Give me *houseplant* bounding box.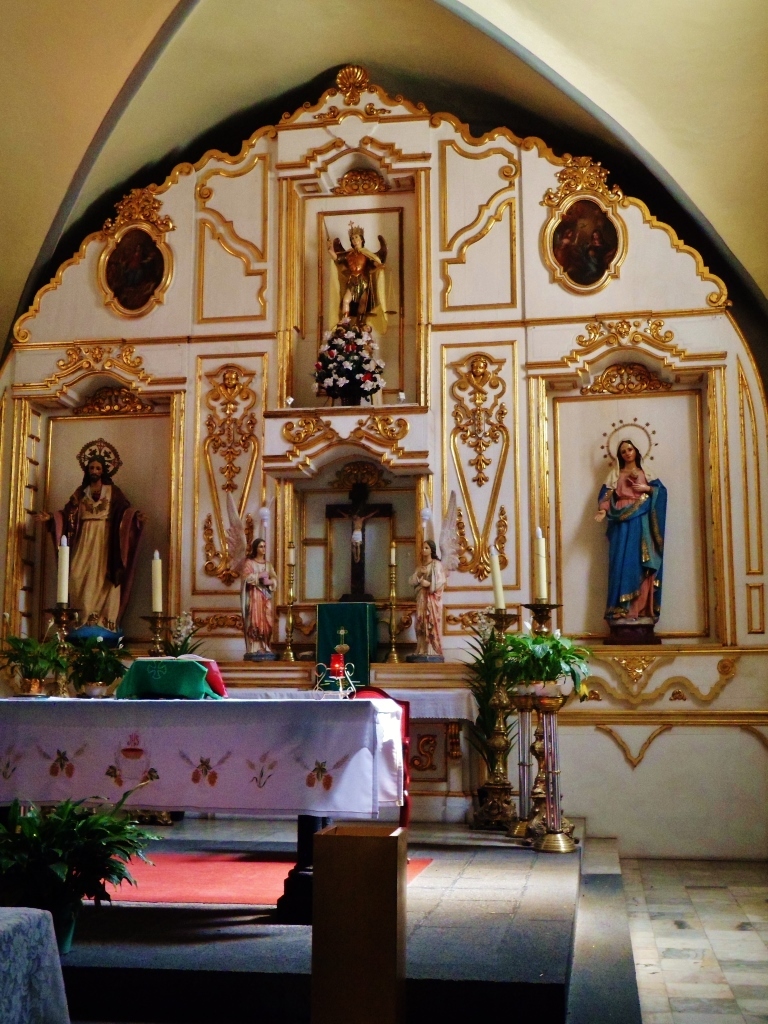
pyautogui.locateOnScreen(0, 773, 169, 956).
